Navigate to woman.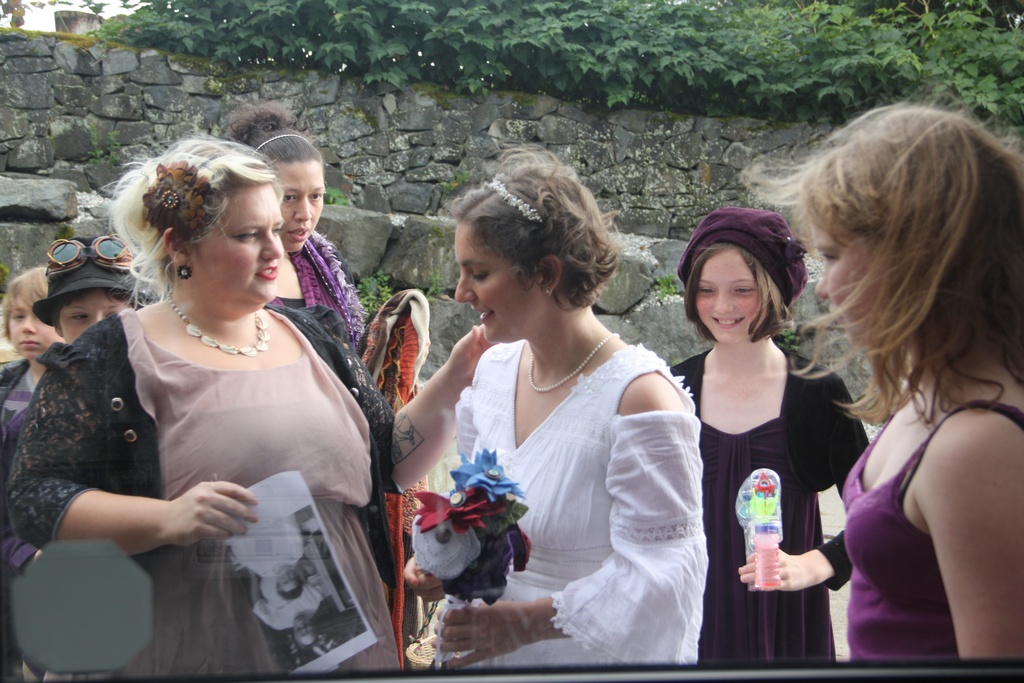
Navigation target: region(386, 157, 716, 673).
